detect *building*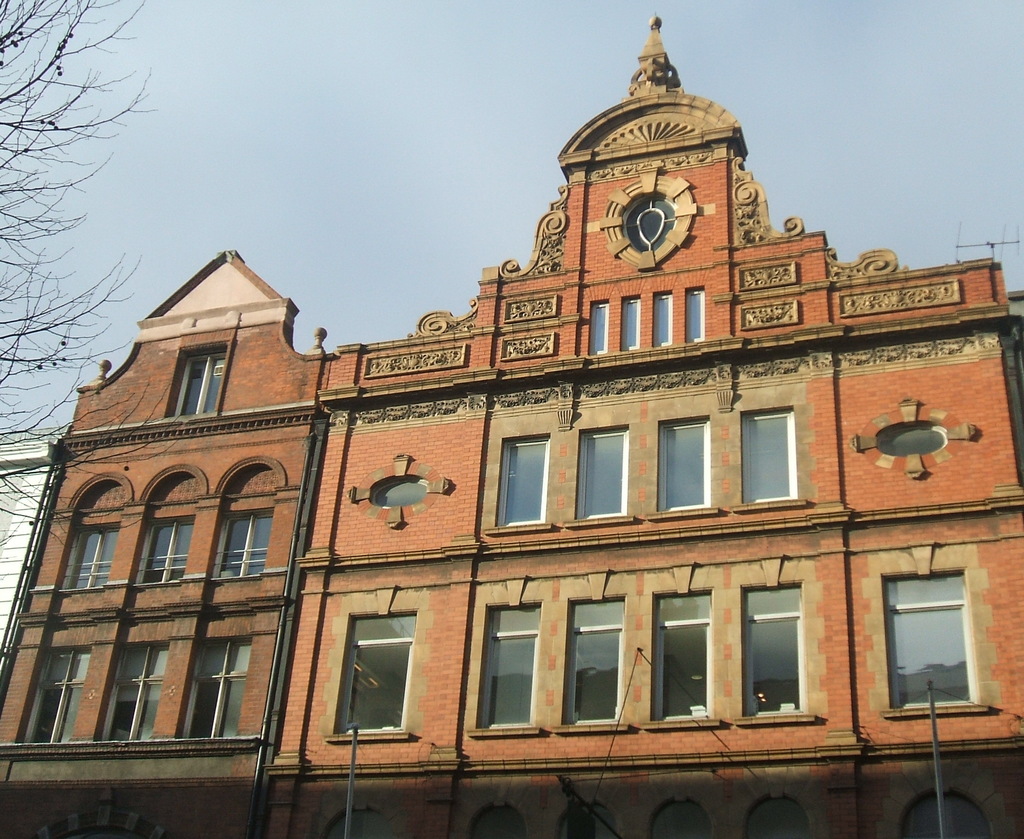
0:442:56:644
